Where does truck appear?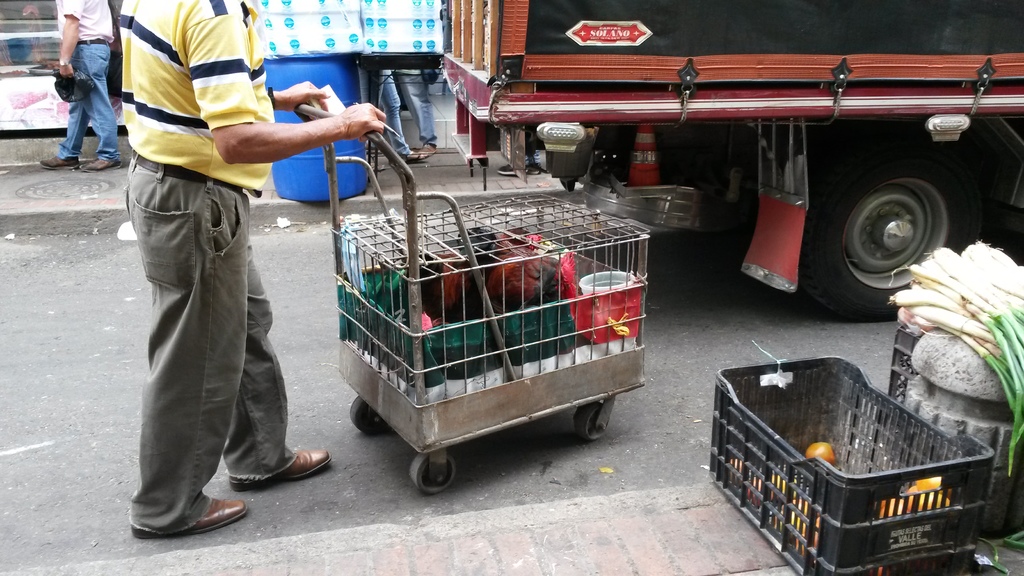
Appears at crop(420, 0, 1023, 321).
